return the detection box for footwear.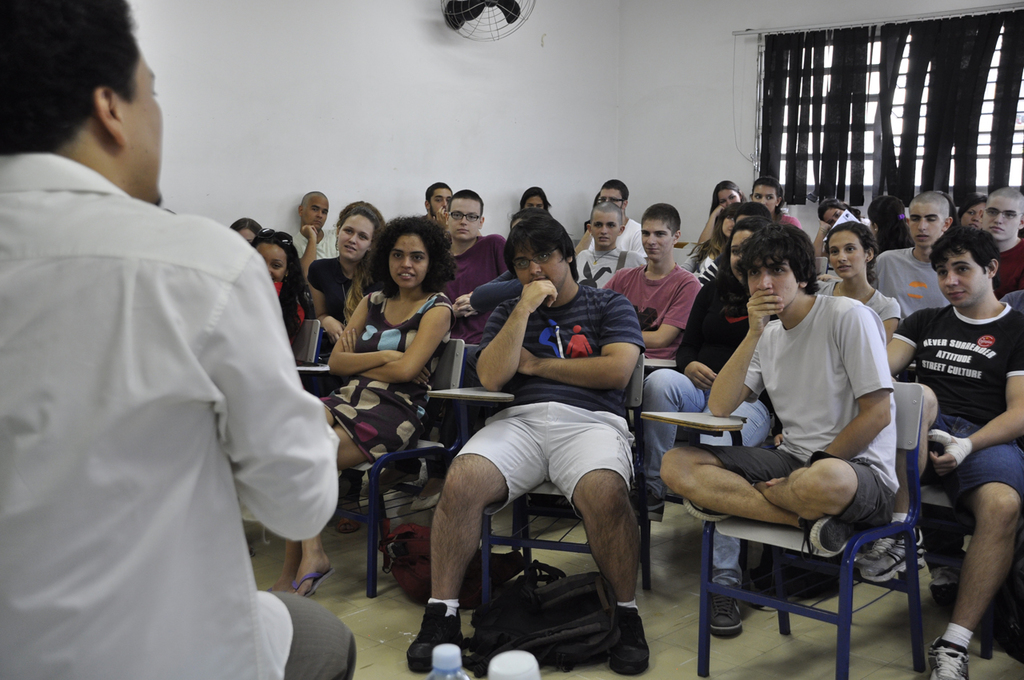
Rect(852, 538, 917, 583).
